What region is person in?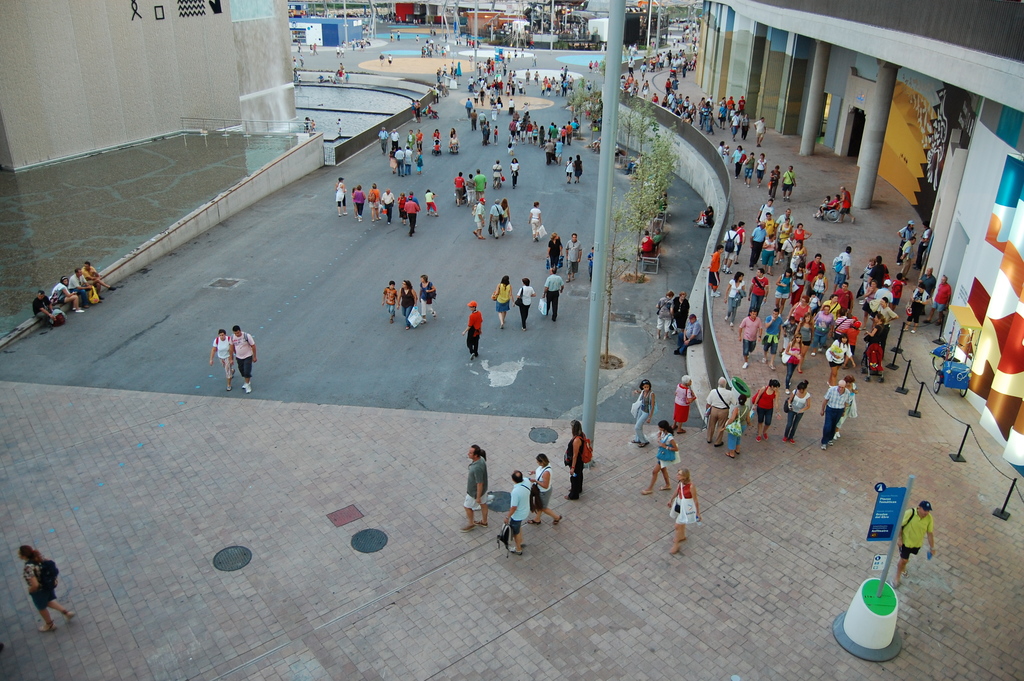
636, 230, 653, 260.
